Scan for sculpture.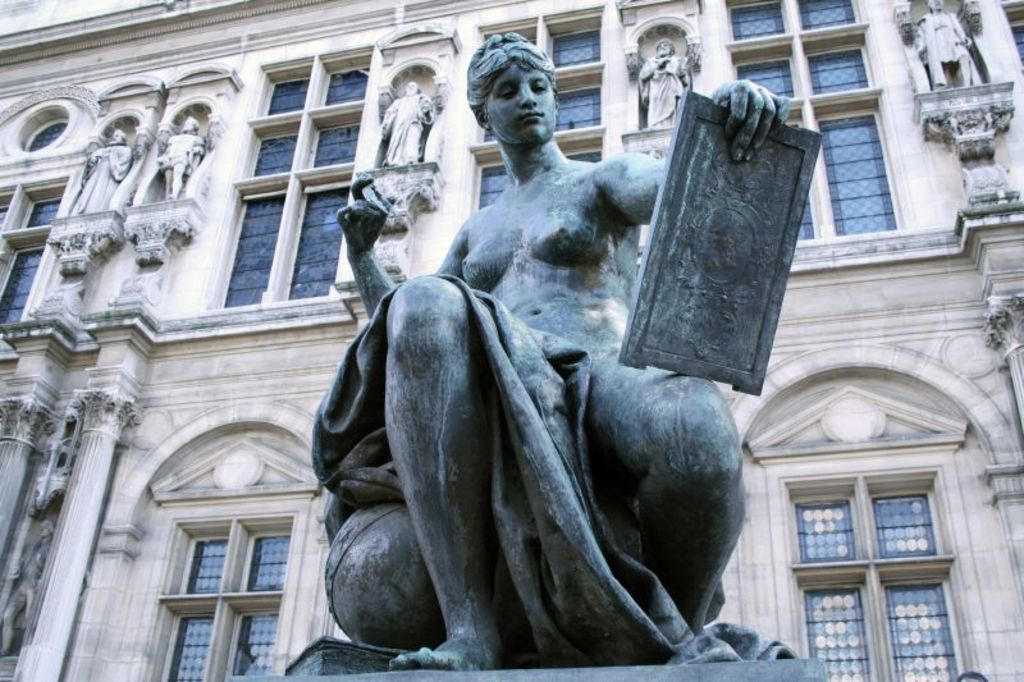
Scan result: rect(152, 115, 206, 200).
